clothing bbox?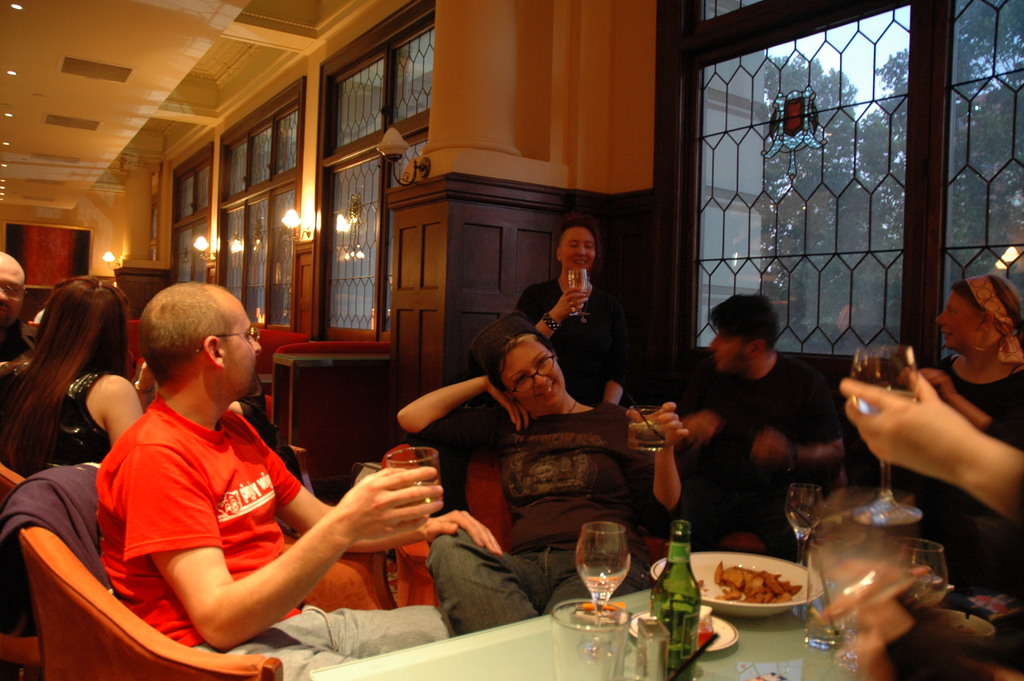
box=[403, 403, 632, 642]
